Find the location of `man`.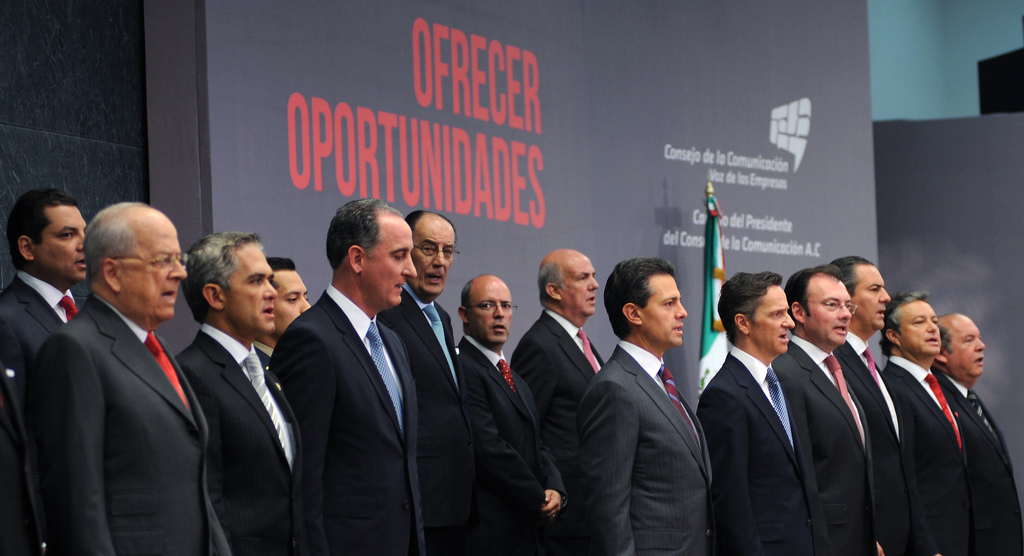
Location: [0, 186, 84, 555].
